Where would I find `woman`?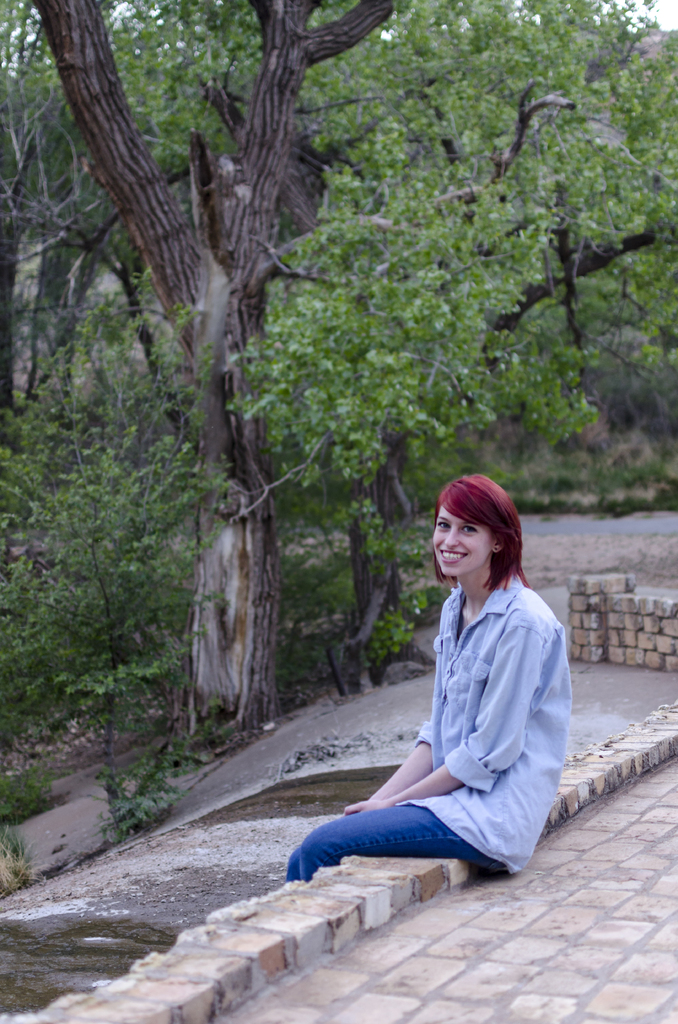
At [x1=279, y1=474, x2=571, y2=888].
